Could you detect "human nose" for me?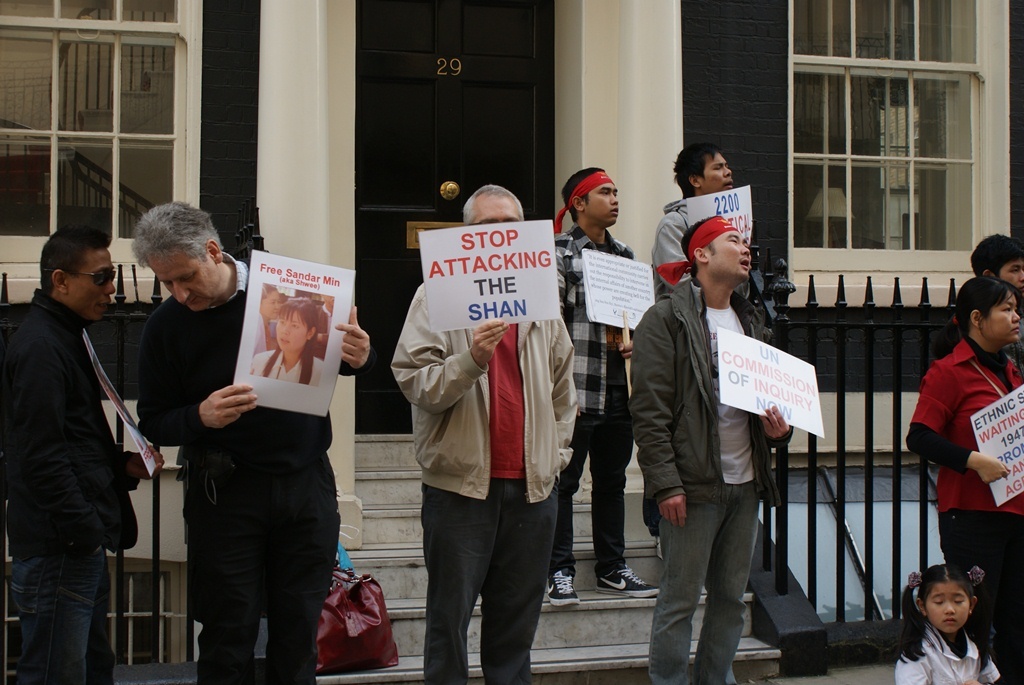
Detection result: select_region(939, 598, 958, 615).
